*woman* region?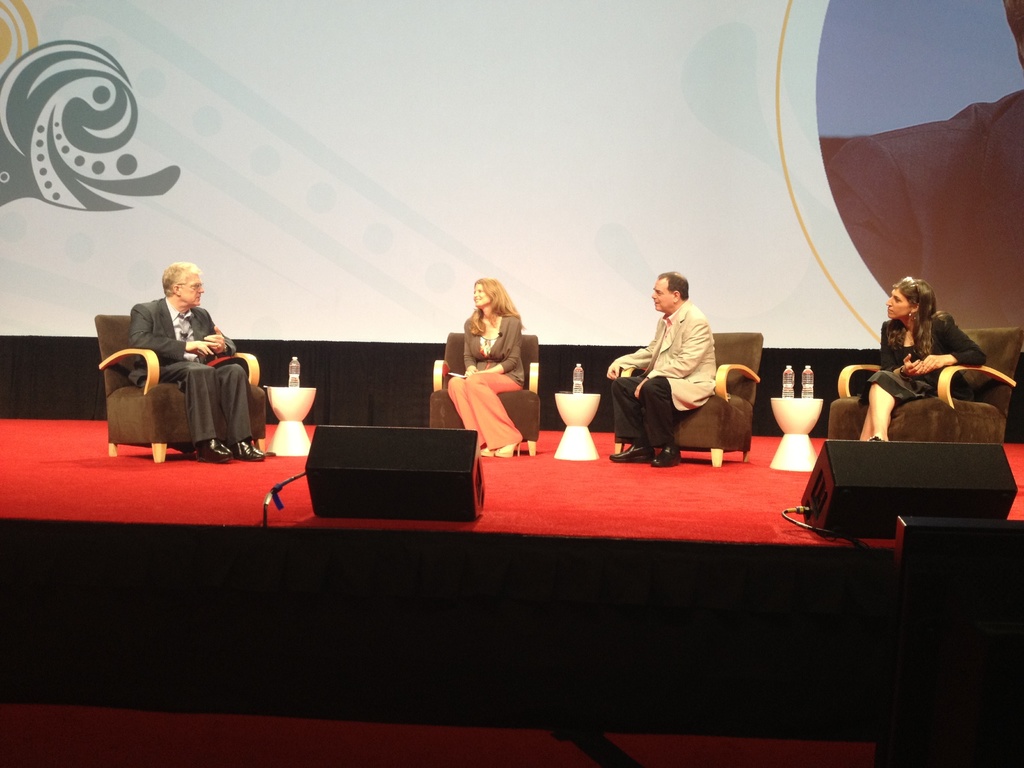
bbox=[444, 275, 530, 461]
